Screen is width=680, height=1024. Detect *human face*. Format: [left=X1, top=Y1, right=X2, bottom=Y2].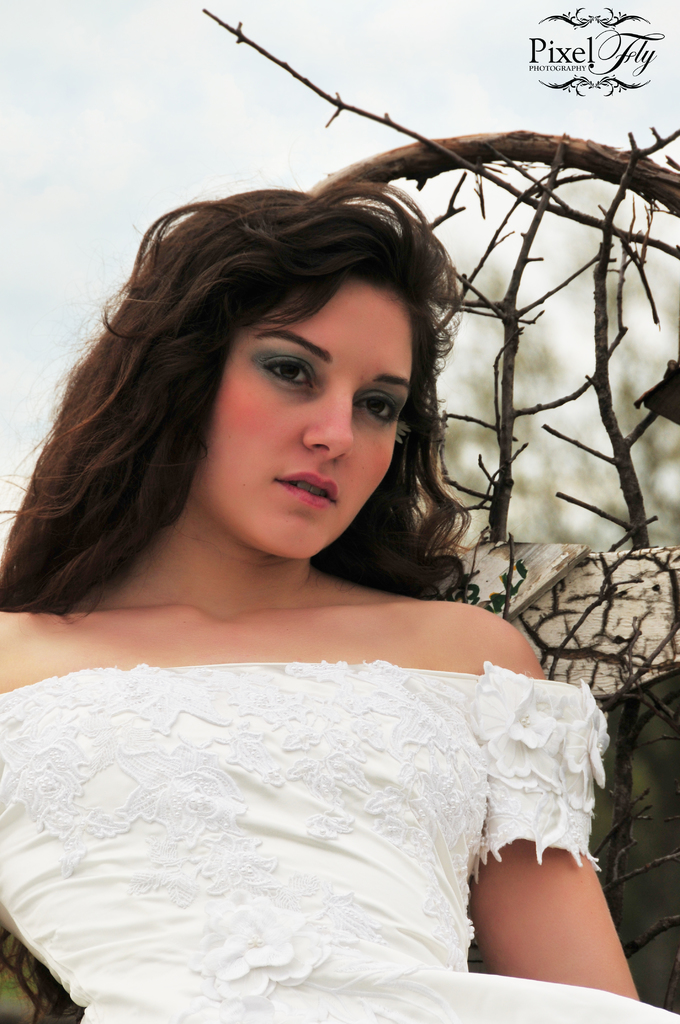
[left=190, top=281, right=418, bottom=566].
